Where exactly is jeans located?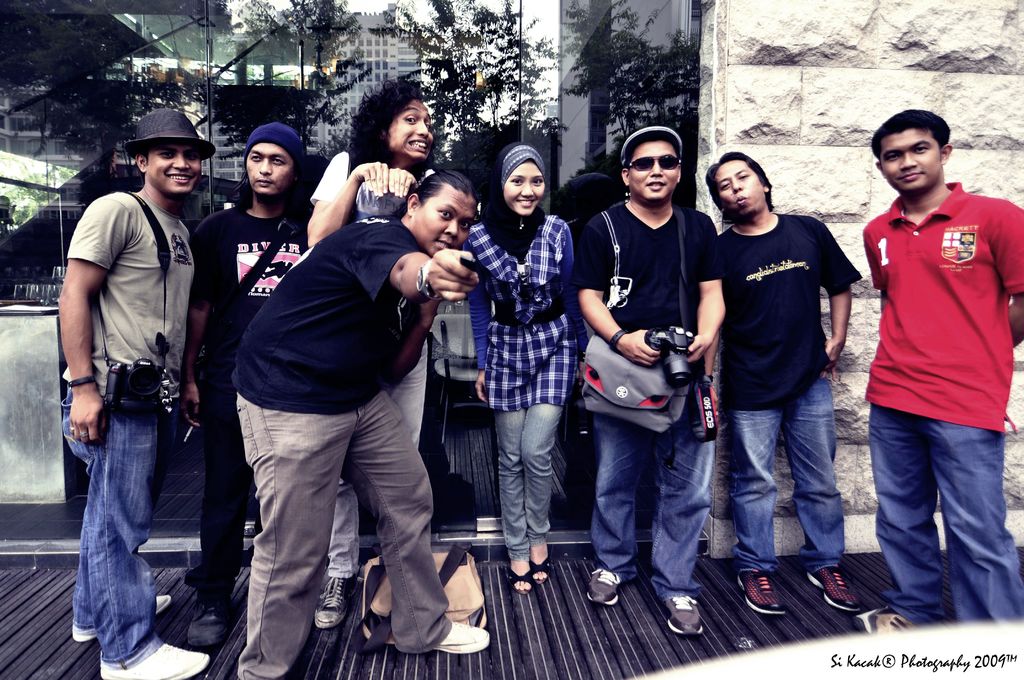
Its bounding box is Rect(82, 350, 179, 604).
